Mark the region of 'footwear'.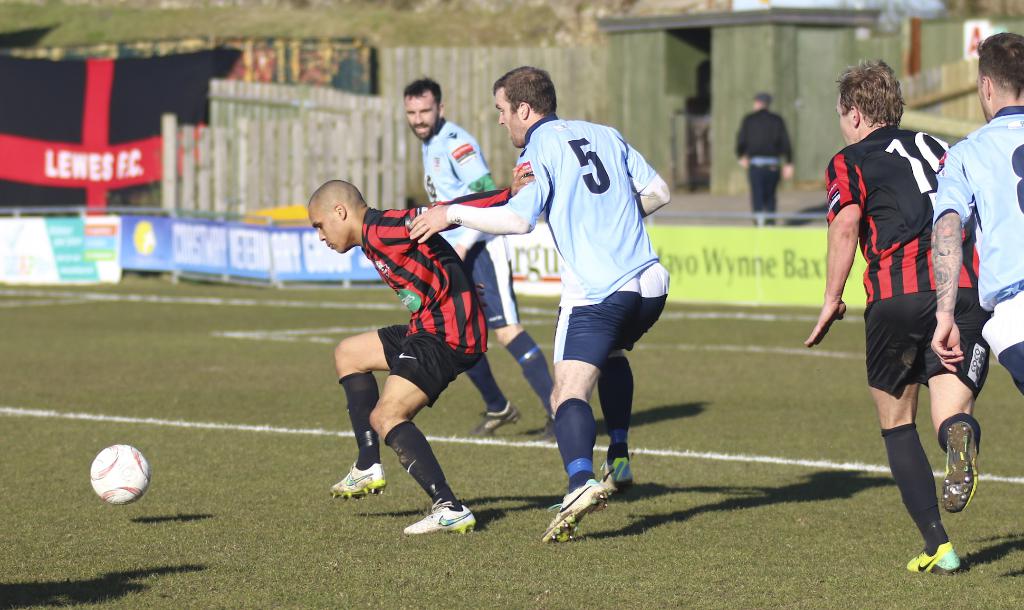
Region: l=904, t=524, r=966, b=578.
